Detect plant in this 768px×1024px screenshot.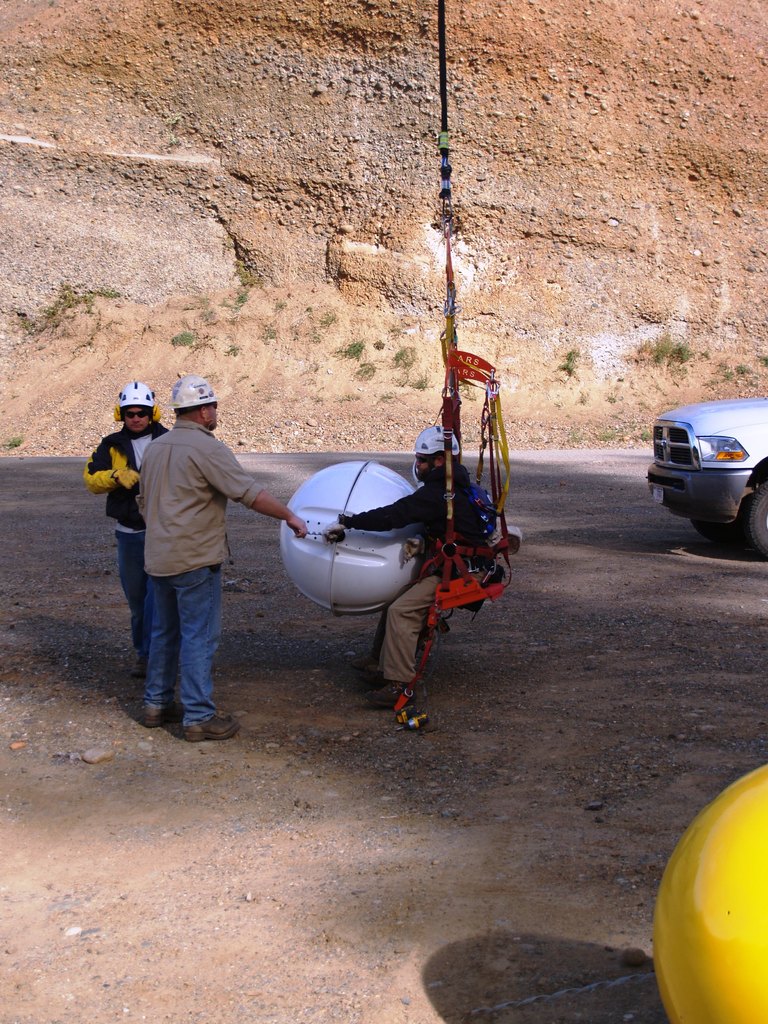
Detection: {"left": 735, "top": 360, "right": 747, "bottom": 372}.
